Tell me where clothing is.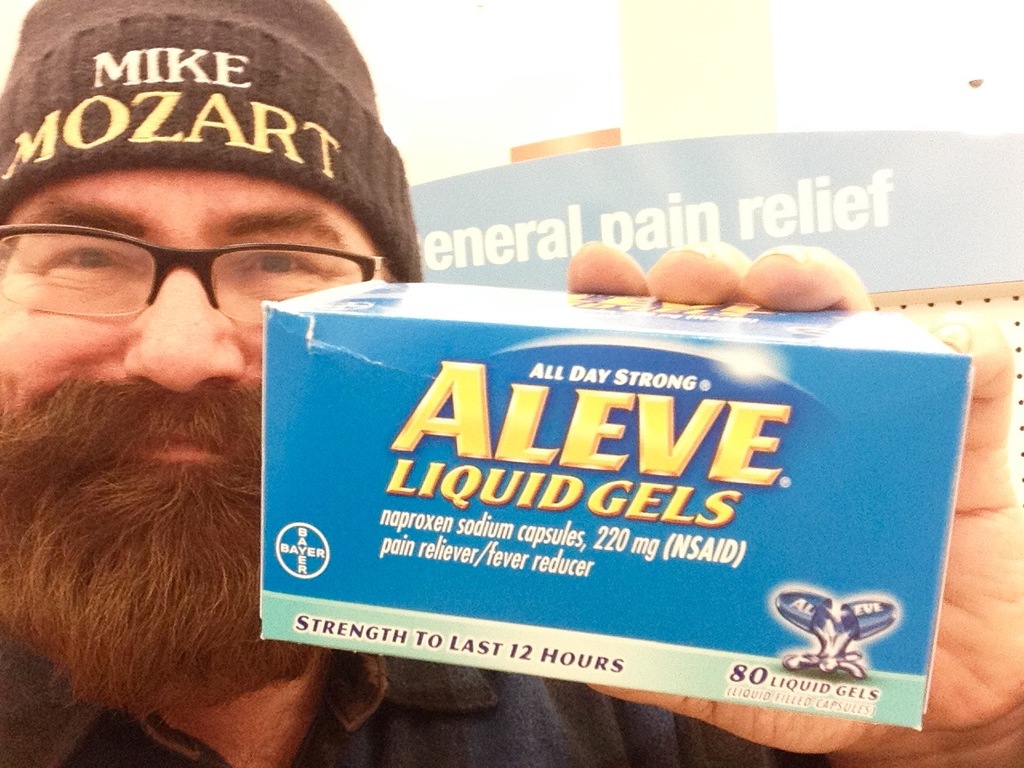
clothing is at [left=0, top=641, right=854, bottom=767].
